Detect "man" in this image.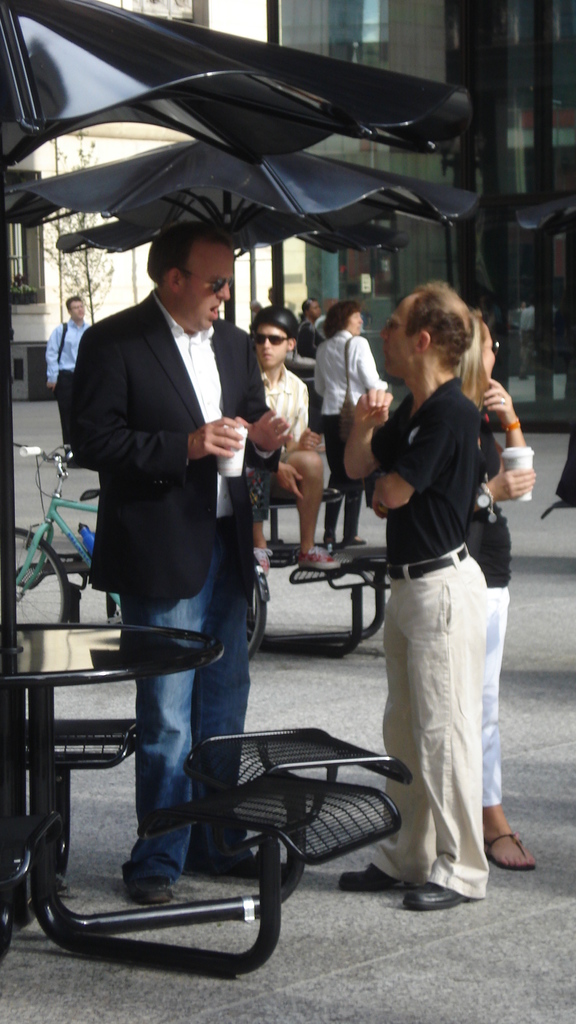
Detection: bbox(42, 291, 92, 451).
